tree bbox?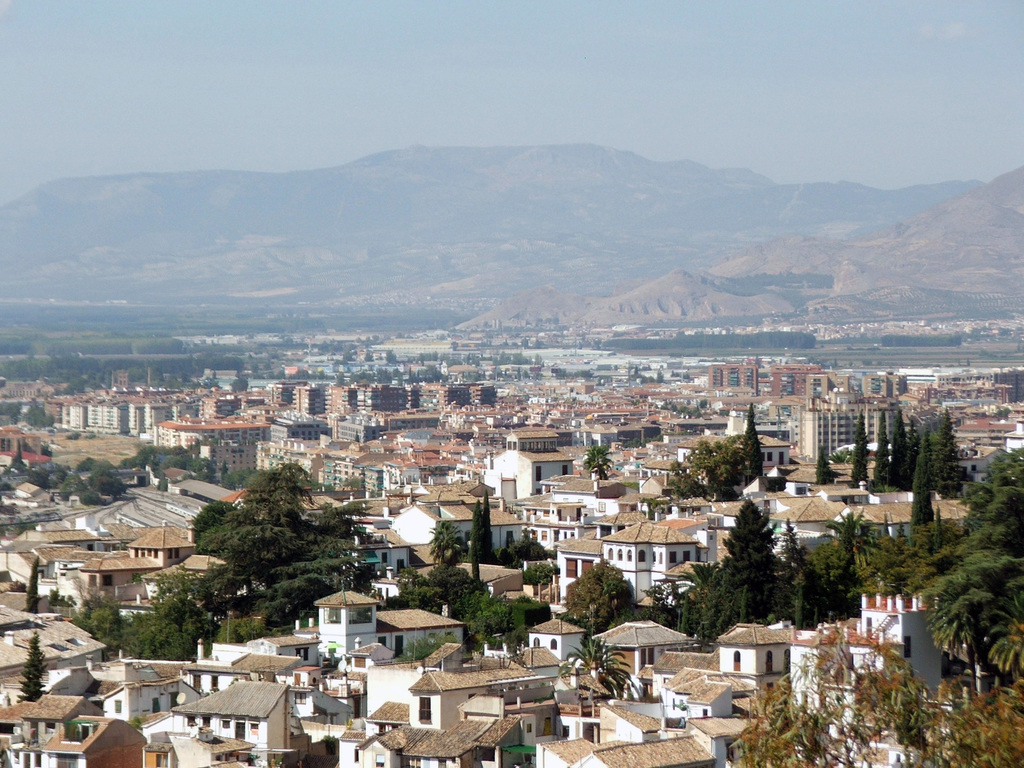
(x1=733, y1=612, x2=1023, y2=767)
